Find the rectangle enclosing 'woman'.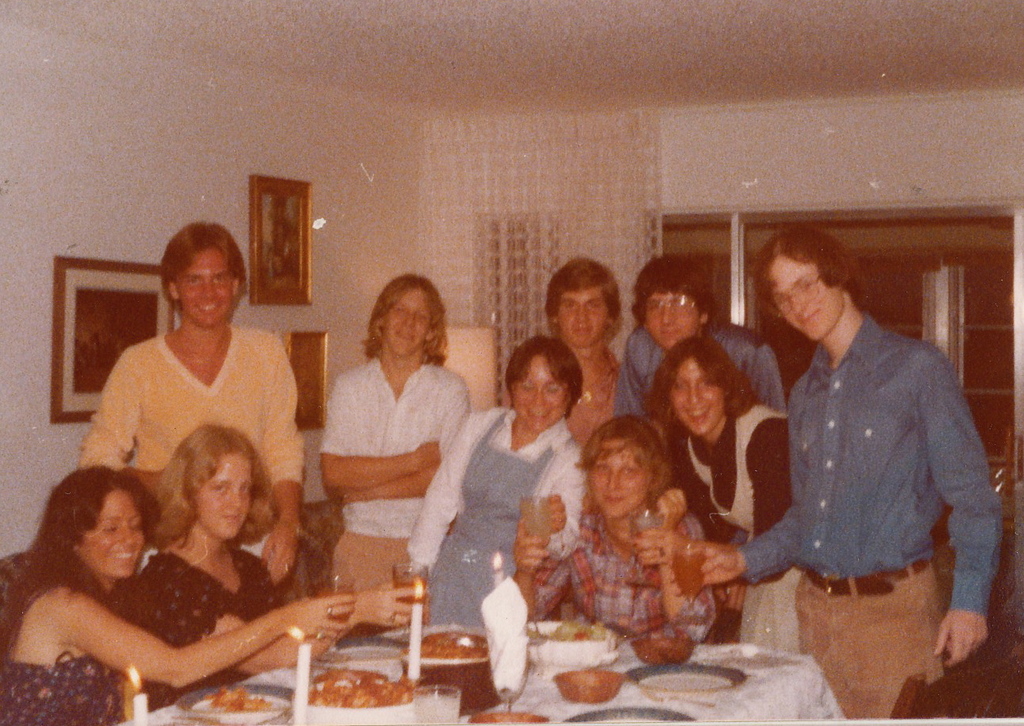
bbox=(0, 469, 355, 725).
